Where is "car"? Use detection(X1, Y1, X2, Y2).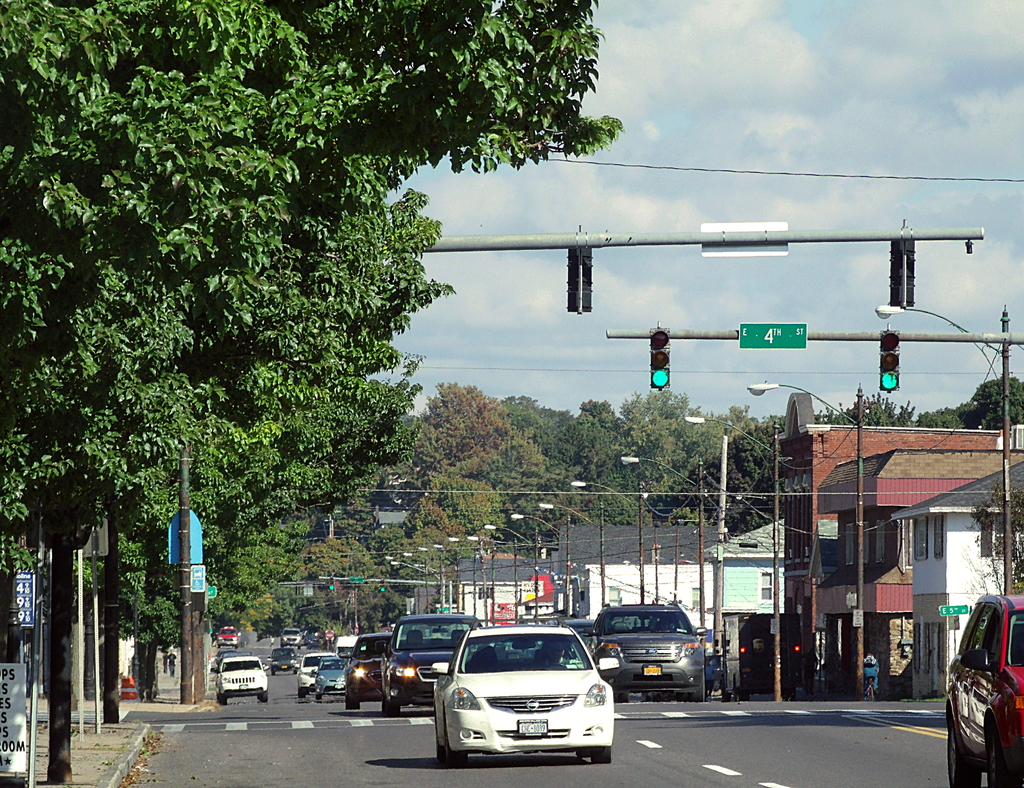
detection(285, 623, 301, 643).
